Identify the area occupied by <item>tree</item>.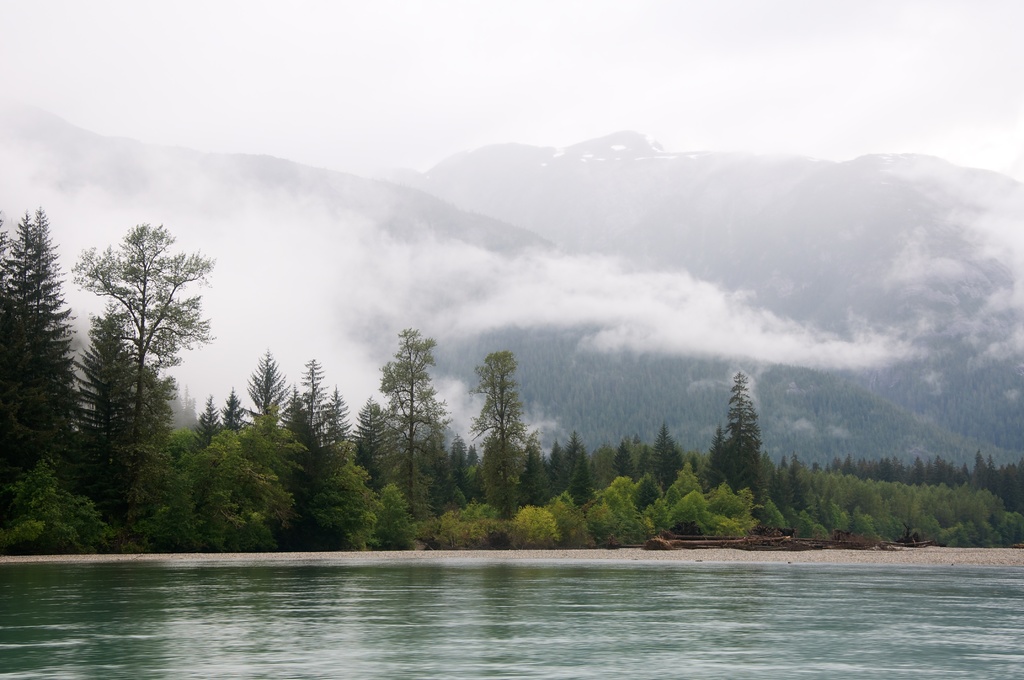
Area: [left=996, top=451, right=1020, bottom=511].
